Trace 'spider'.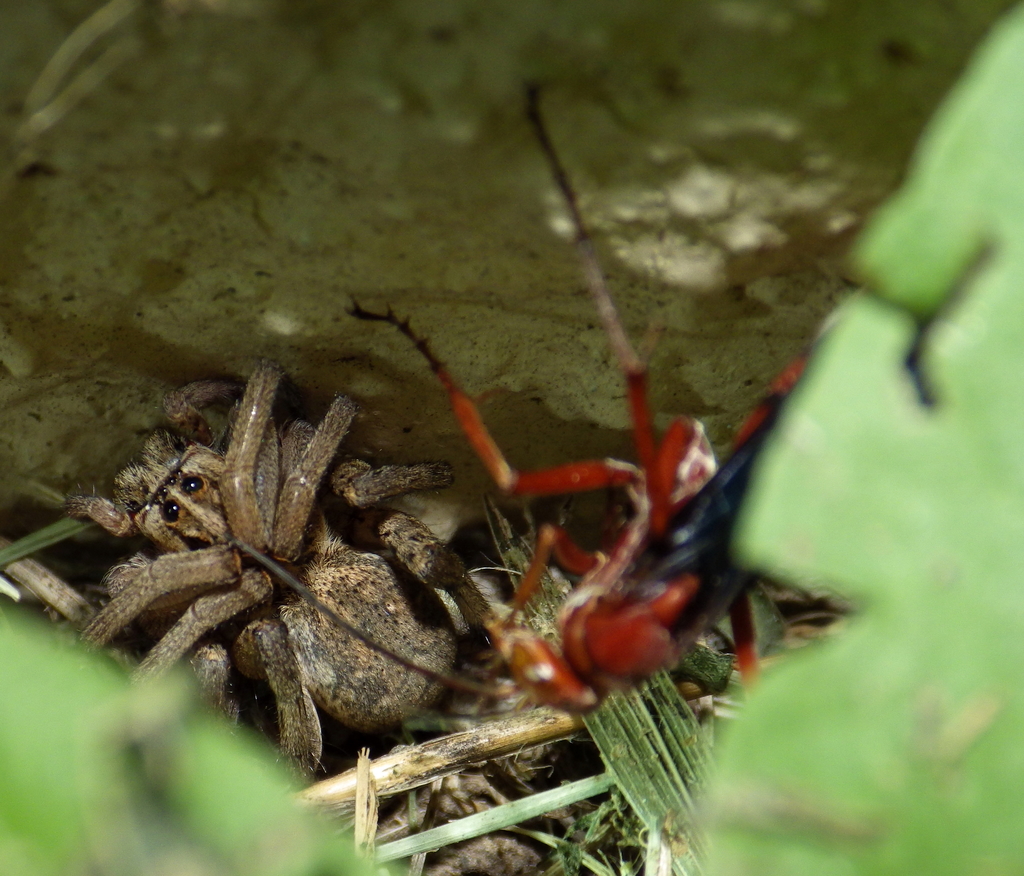
Traced to [344, 77, 845, 726].
